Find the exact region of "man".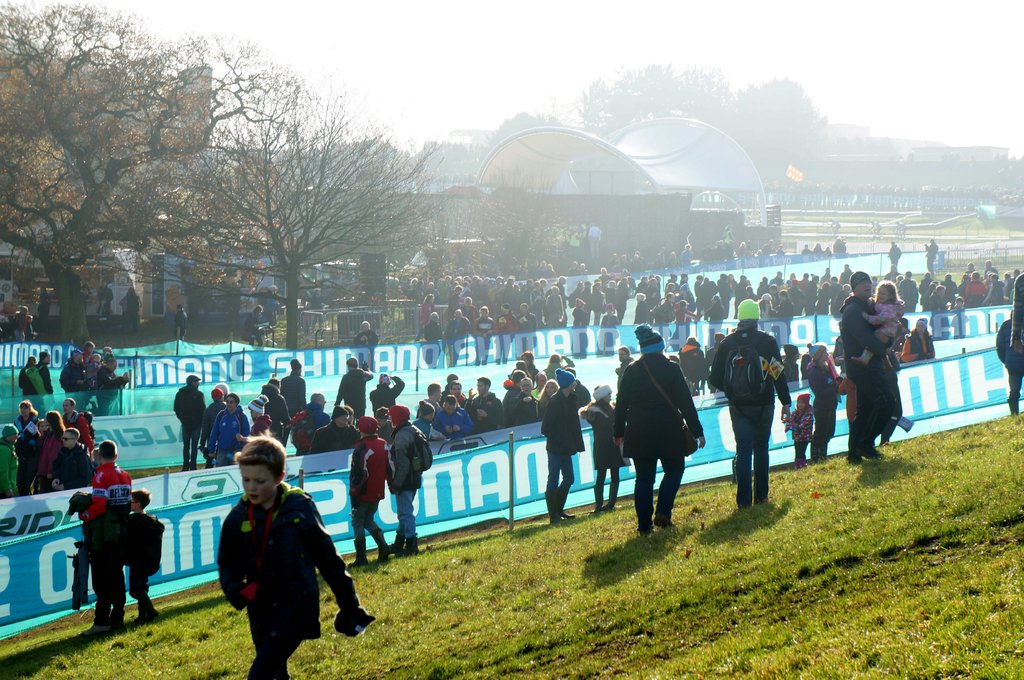
Exact region: 424 313 445 362.
